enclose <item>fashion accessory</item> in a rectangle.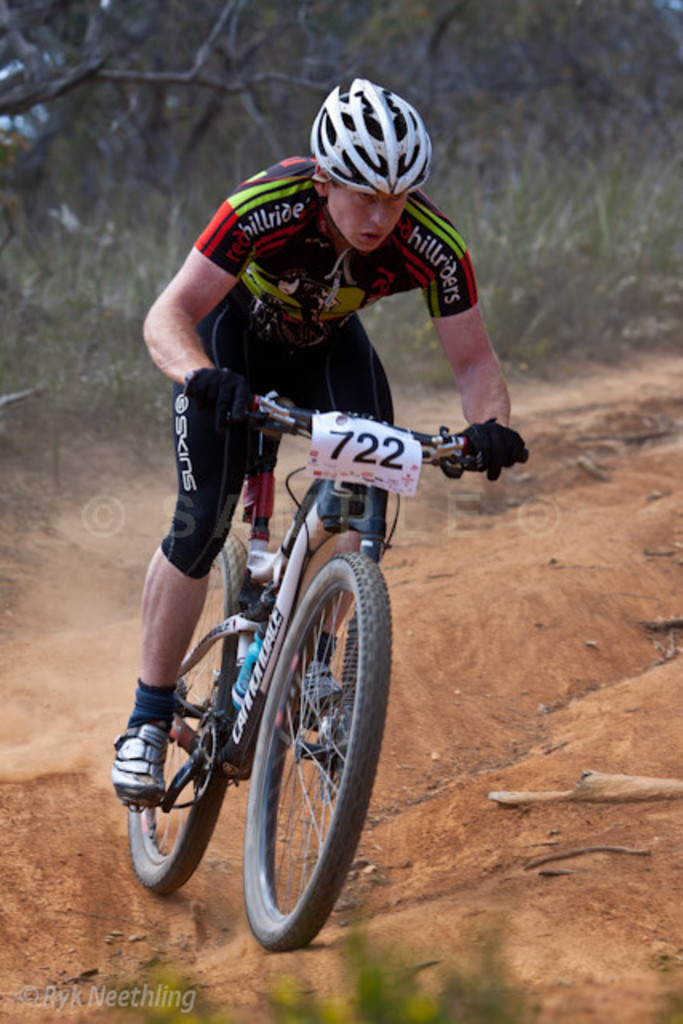
(299,640,344,757).
